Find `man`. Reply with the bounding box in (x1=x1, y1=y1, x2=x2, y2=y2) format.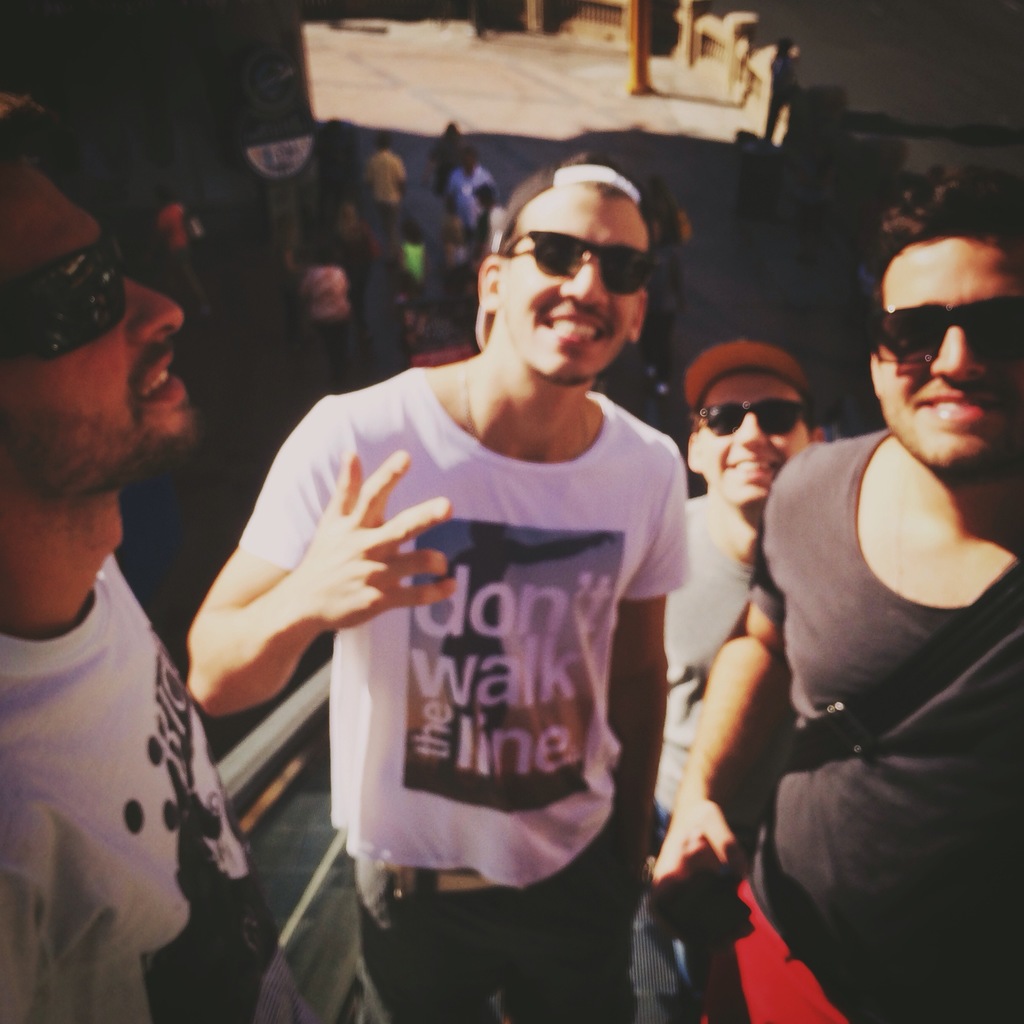
(x1=445, y1=148, x2=502, y2=241).
